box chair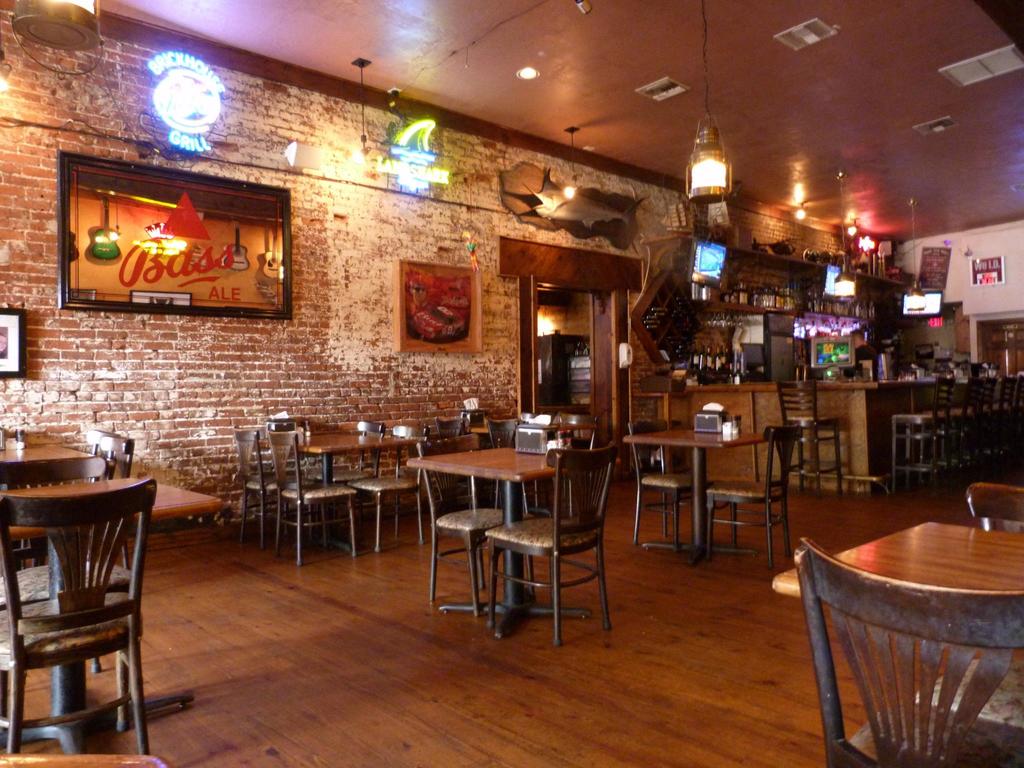
select_region(230, 431, 266, 557)
